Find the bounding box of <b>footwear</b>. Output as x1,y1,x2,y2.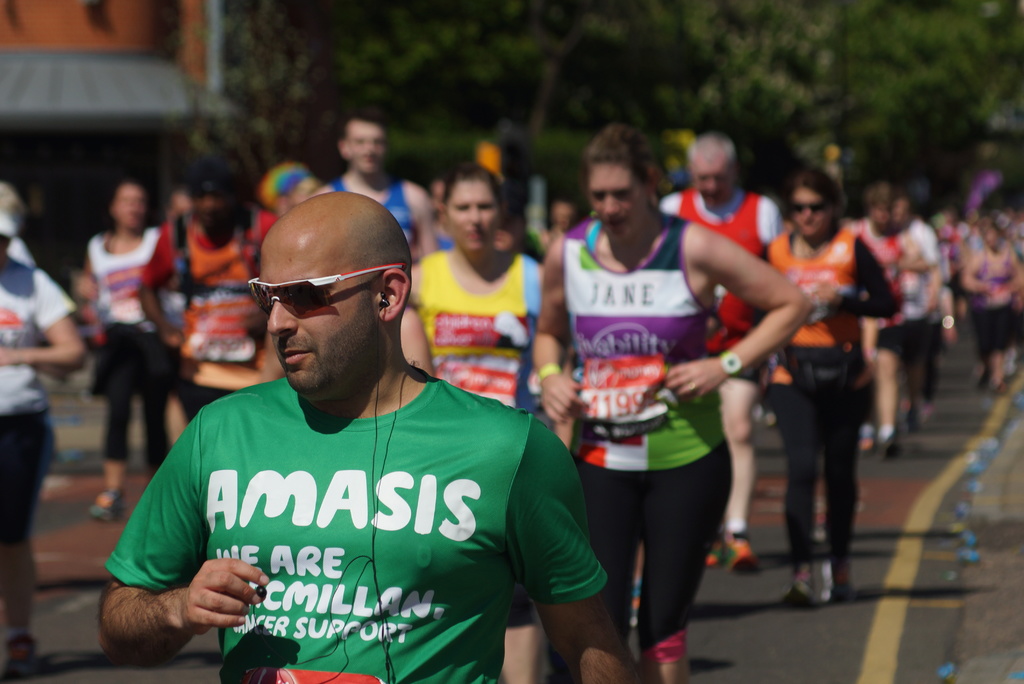
705,540,728,566.
